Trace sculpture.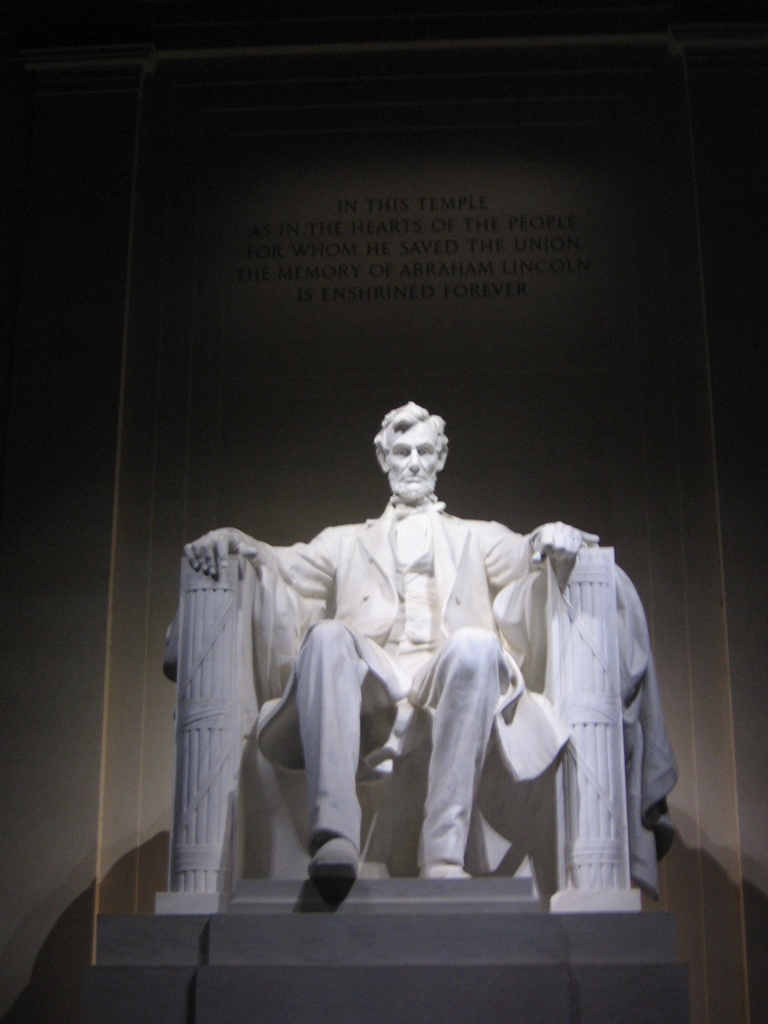
Traced to {"left": 159, "top": 396, "right": 673, "bottom": 918}.
